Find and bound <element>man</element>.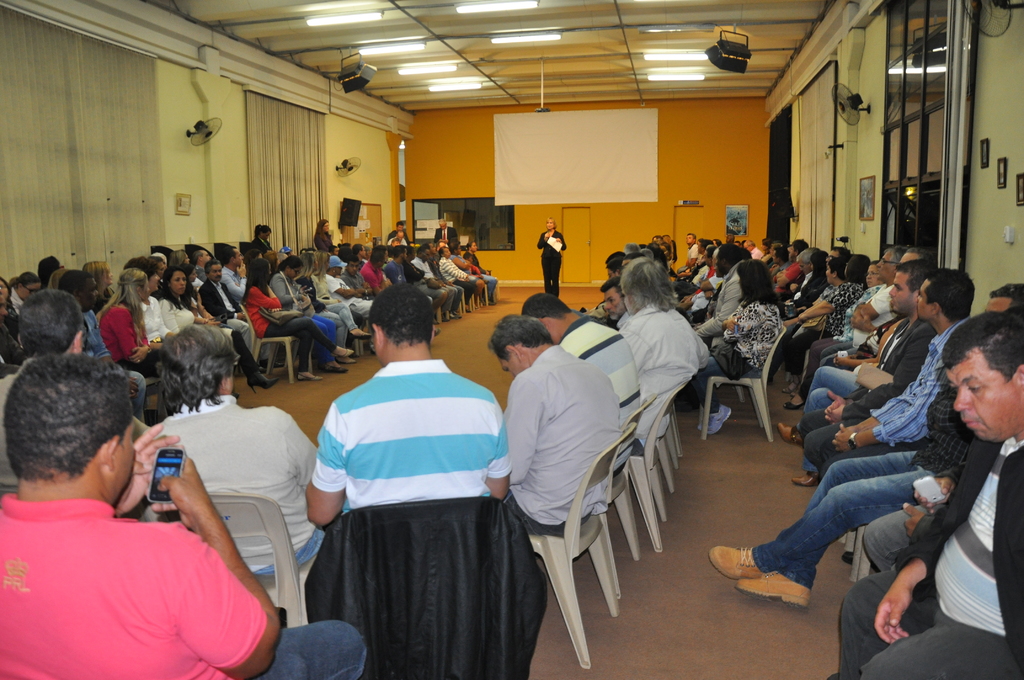
Bound: box(449, 239, 499, 305).
